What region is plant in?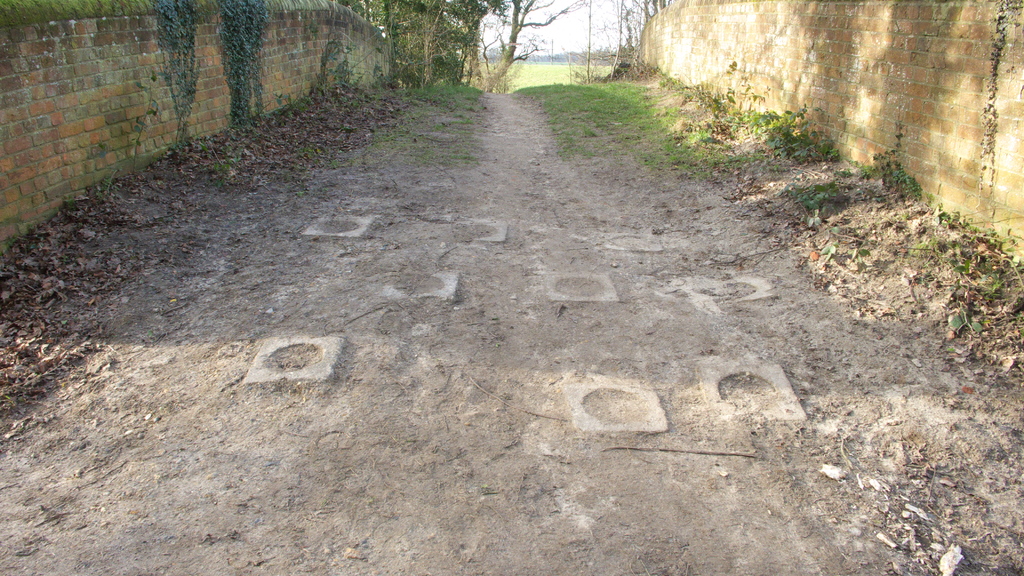
(511,71,703,176).
